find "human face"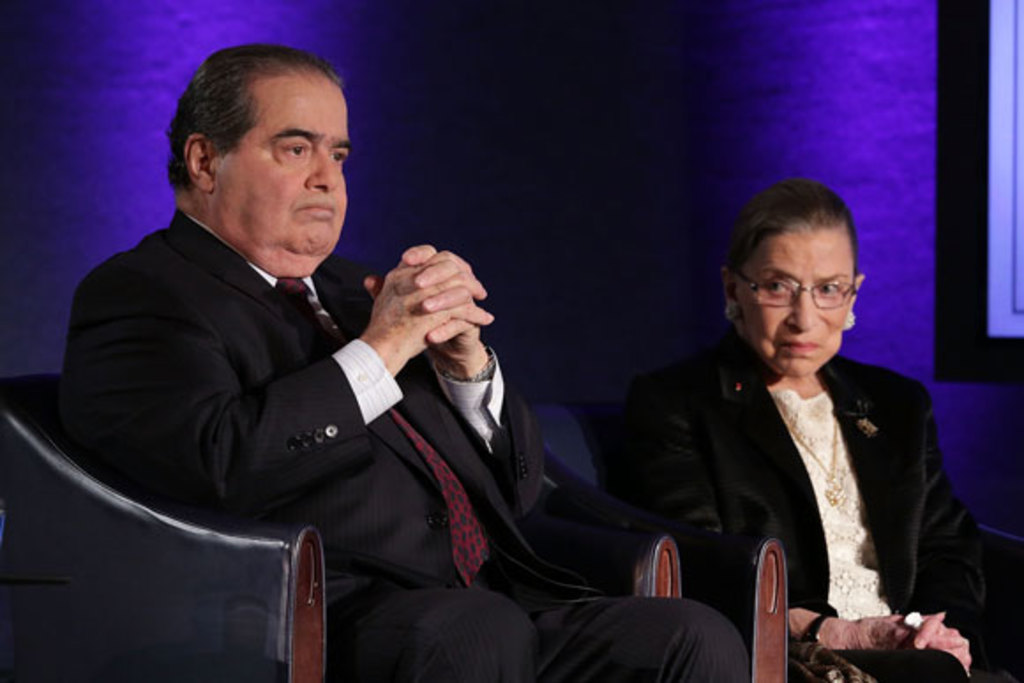
(x1=214, y1=71, x2=351, y2=274)
